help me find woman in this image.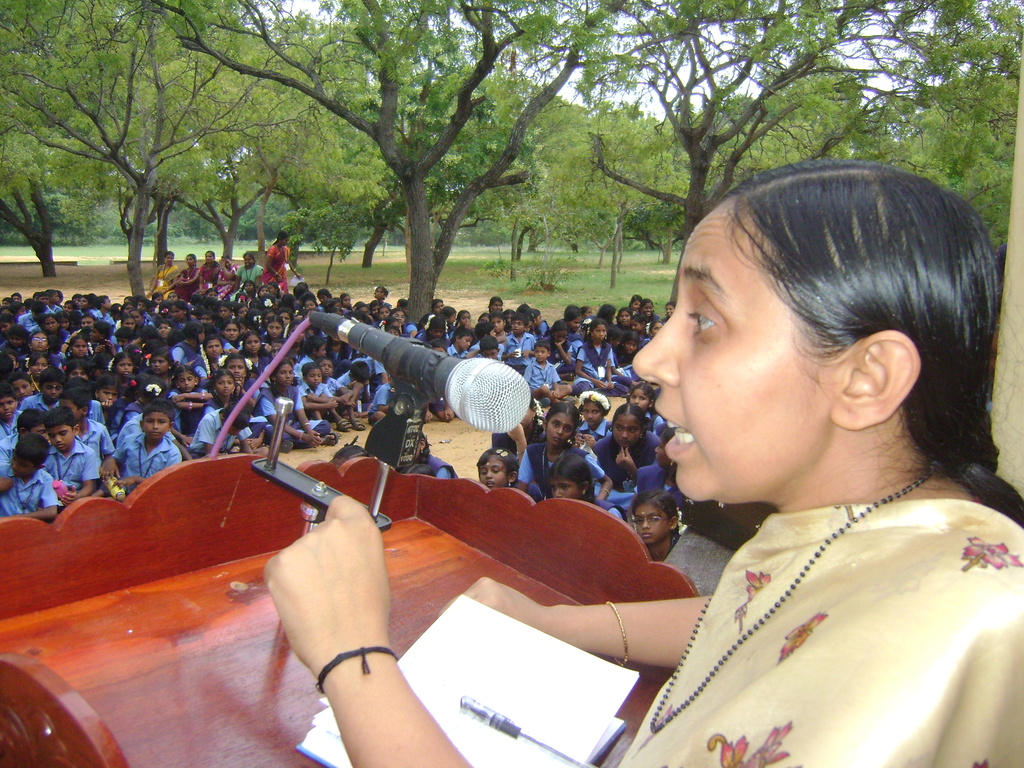
Found it: left=214, top=257, right=247, bottom=305.
